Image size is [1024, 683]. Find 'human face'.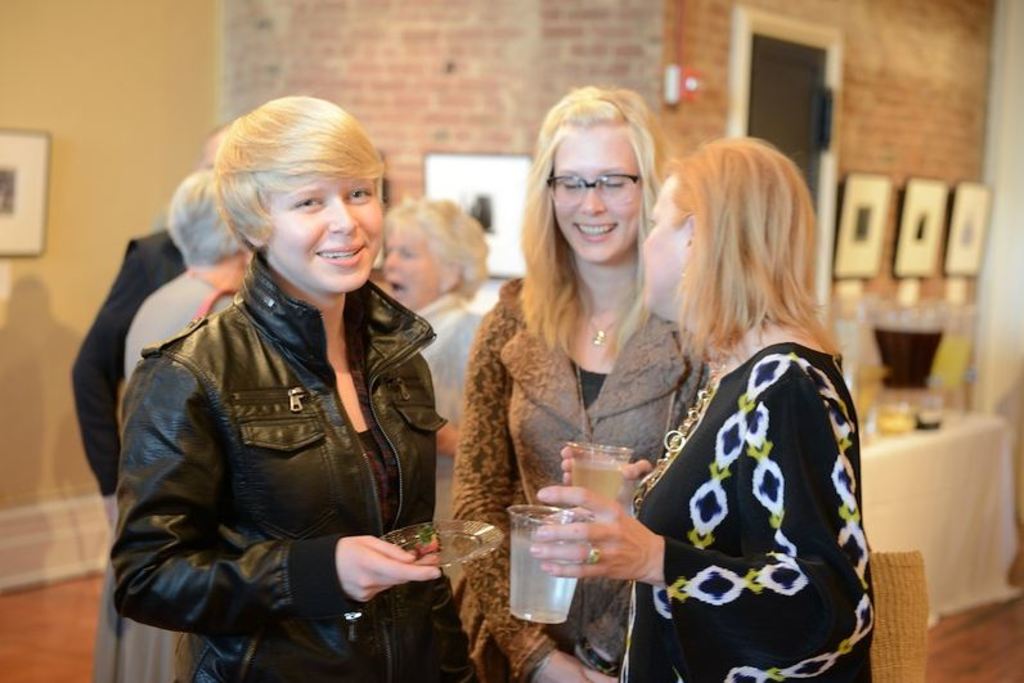
left=260, top=156, right=389, bottom=291.
